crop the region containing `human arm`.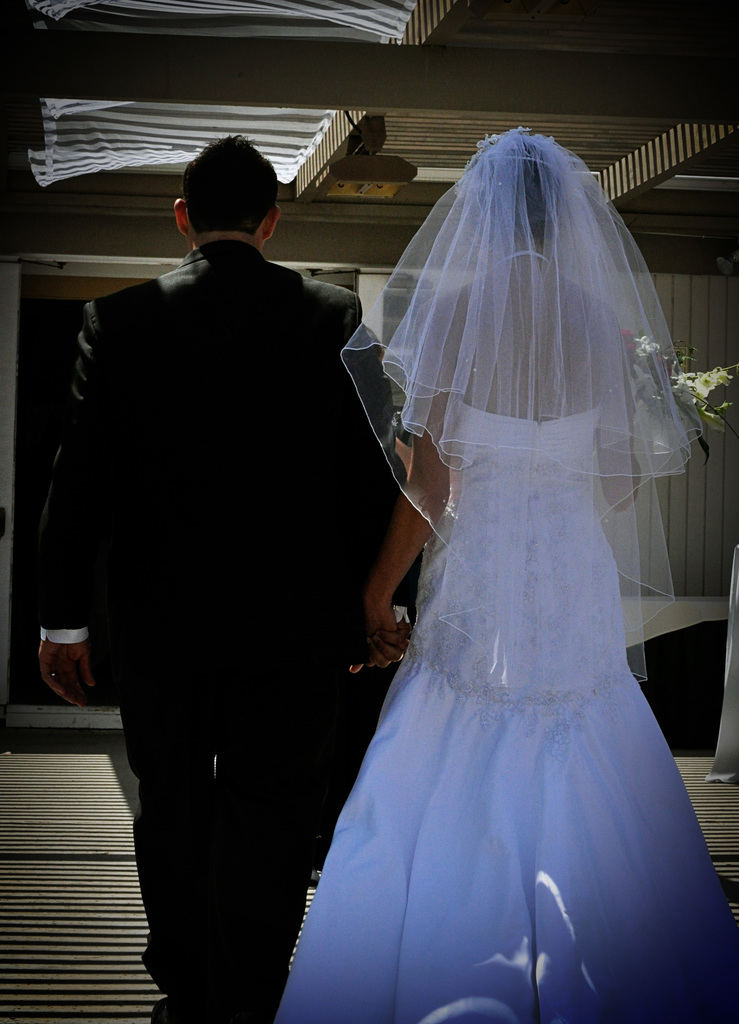
Crop region: [595, 316, 642, 511].
